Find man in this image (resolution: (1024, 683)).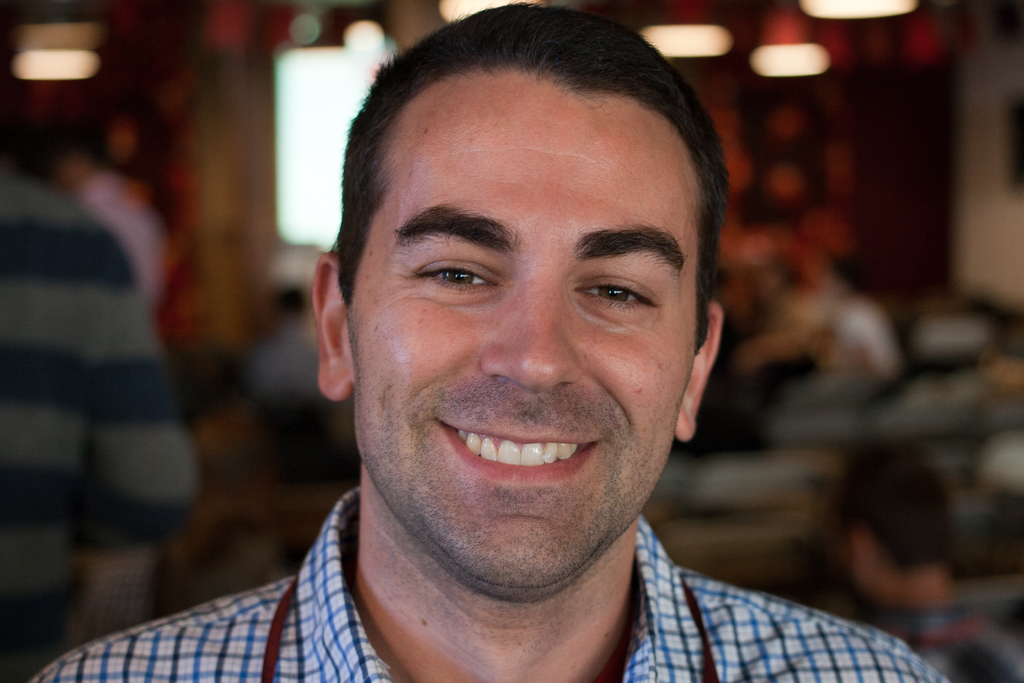
769,244,904,373.
